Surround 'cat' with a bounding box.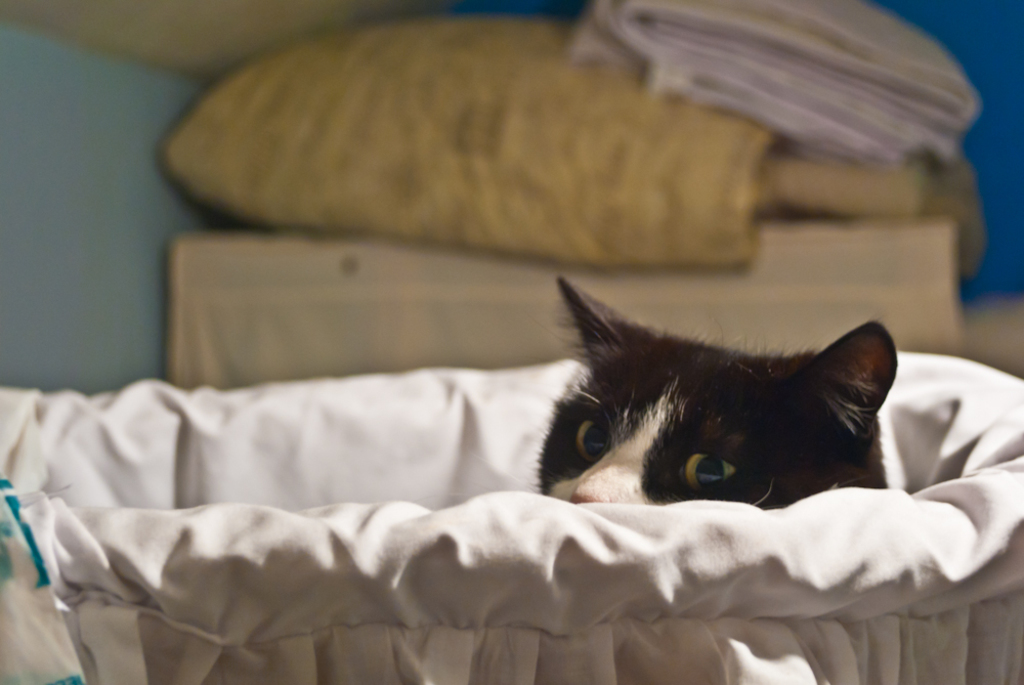
524:267:903:523.
